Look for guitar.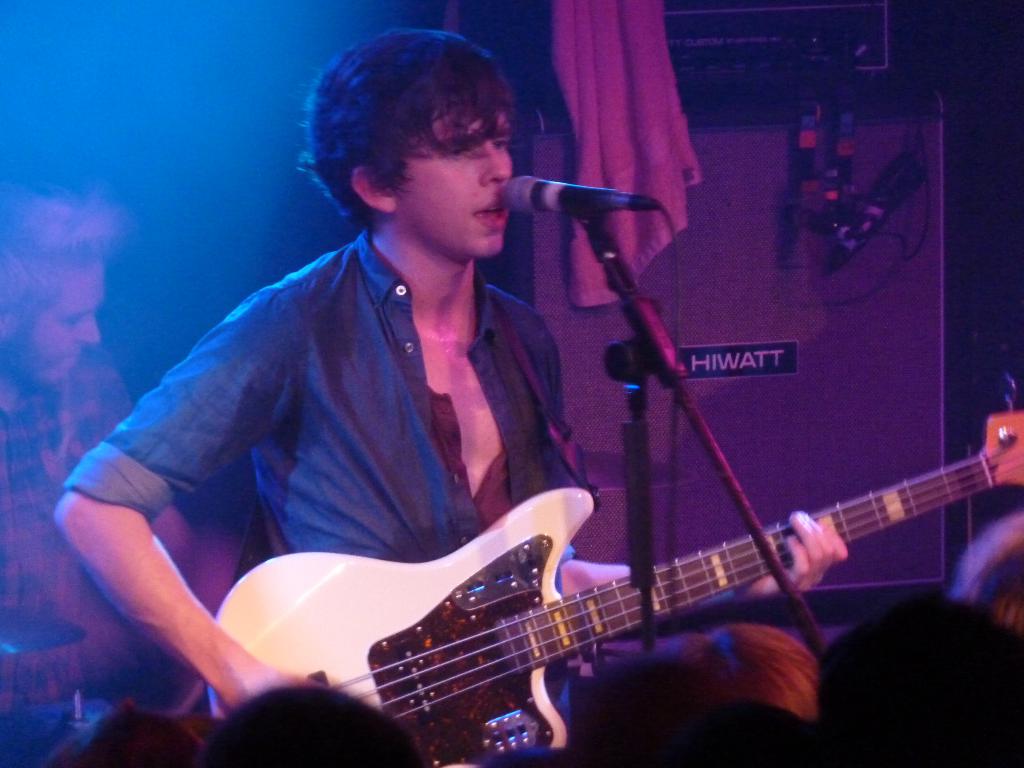
Found: select_region(208, 396, 1023, 767).
